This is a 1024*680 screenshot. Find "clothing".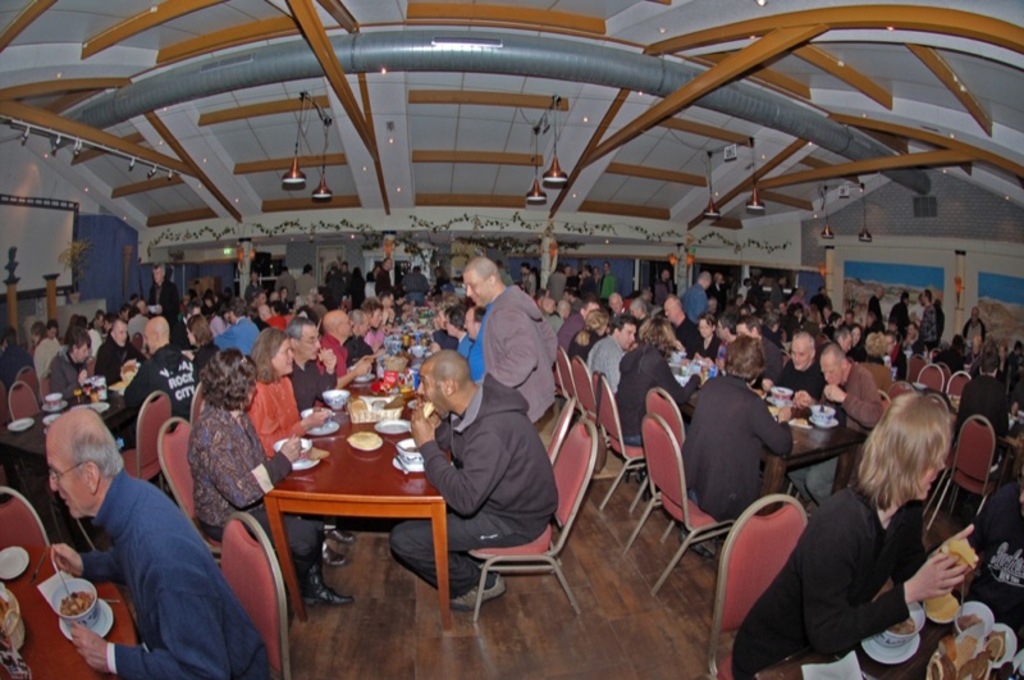
Bounding box: region(748, 286, 759, 300).
